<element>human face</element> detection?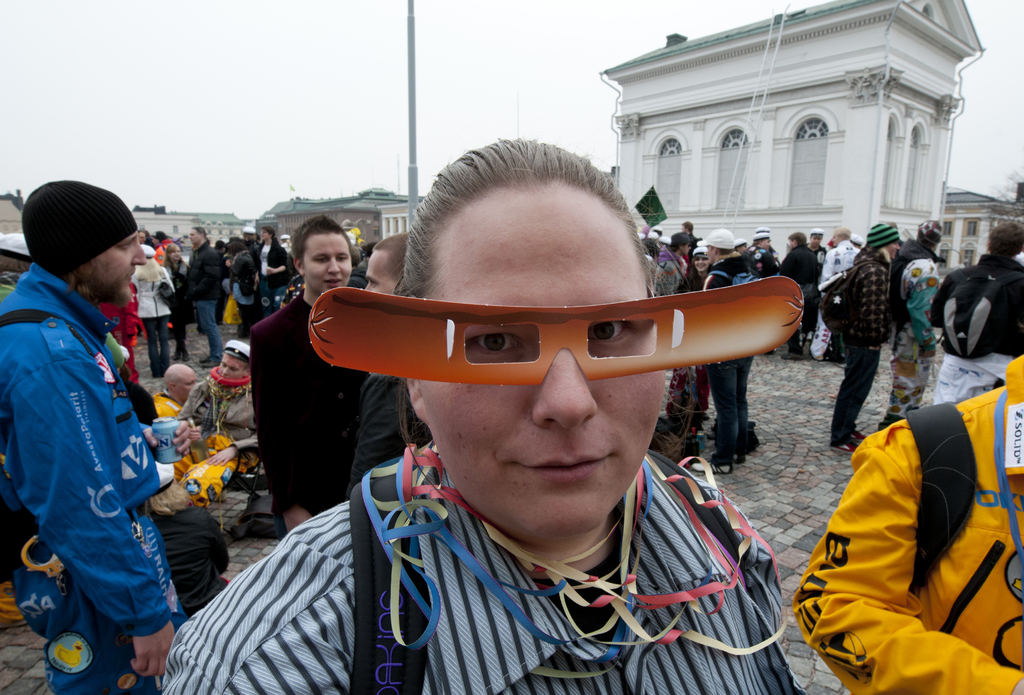
191,231,201,243
